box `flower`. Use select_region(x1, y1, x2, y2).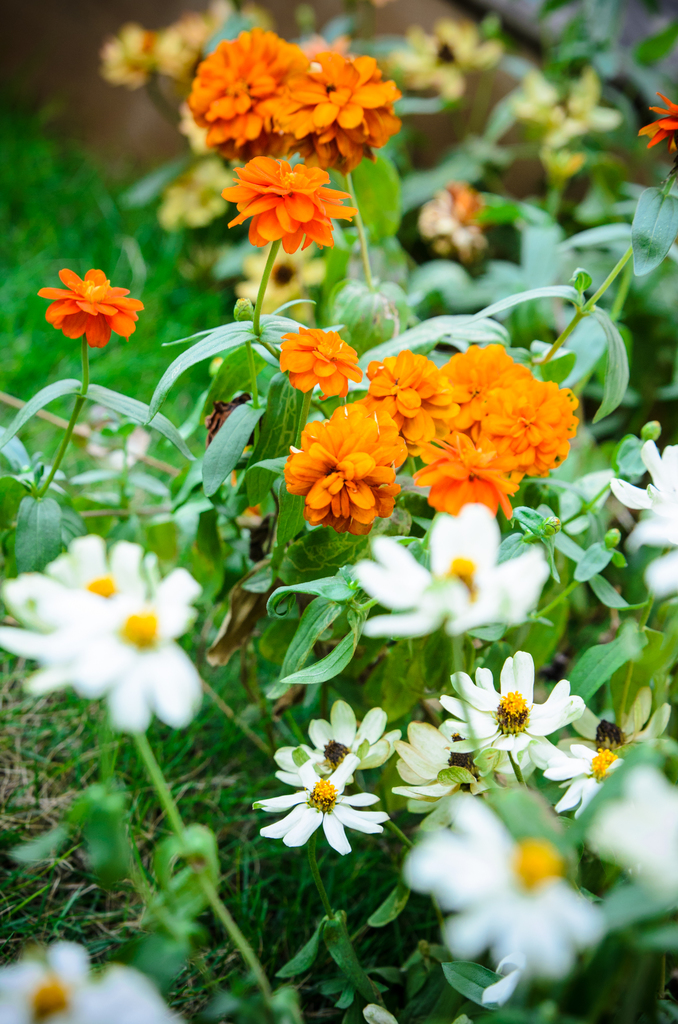
select_region(541, 742, 618, 817).
